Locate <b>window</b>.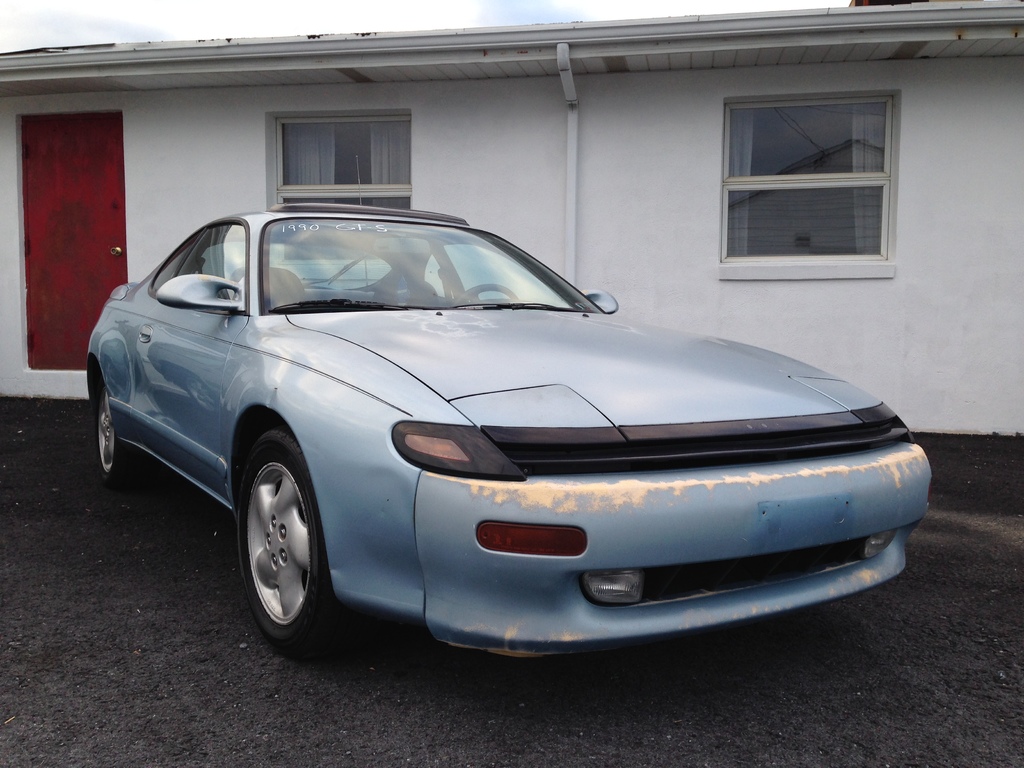
Bounding box: locate(675, 95, 927, 282).
